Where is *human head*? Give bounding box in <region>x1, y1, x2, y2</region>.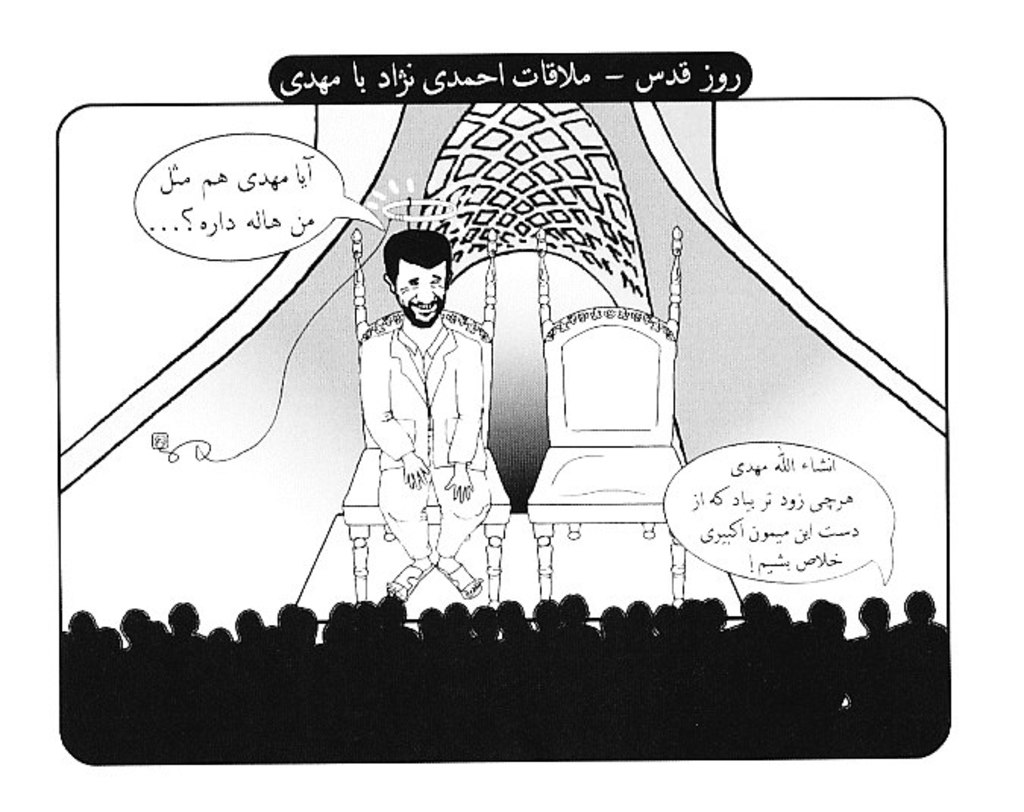
<region>821, 607, 847, 634</region>.
